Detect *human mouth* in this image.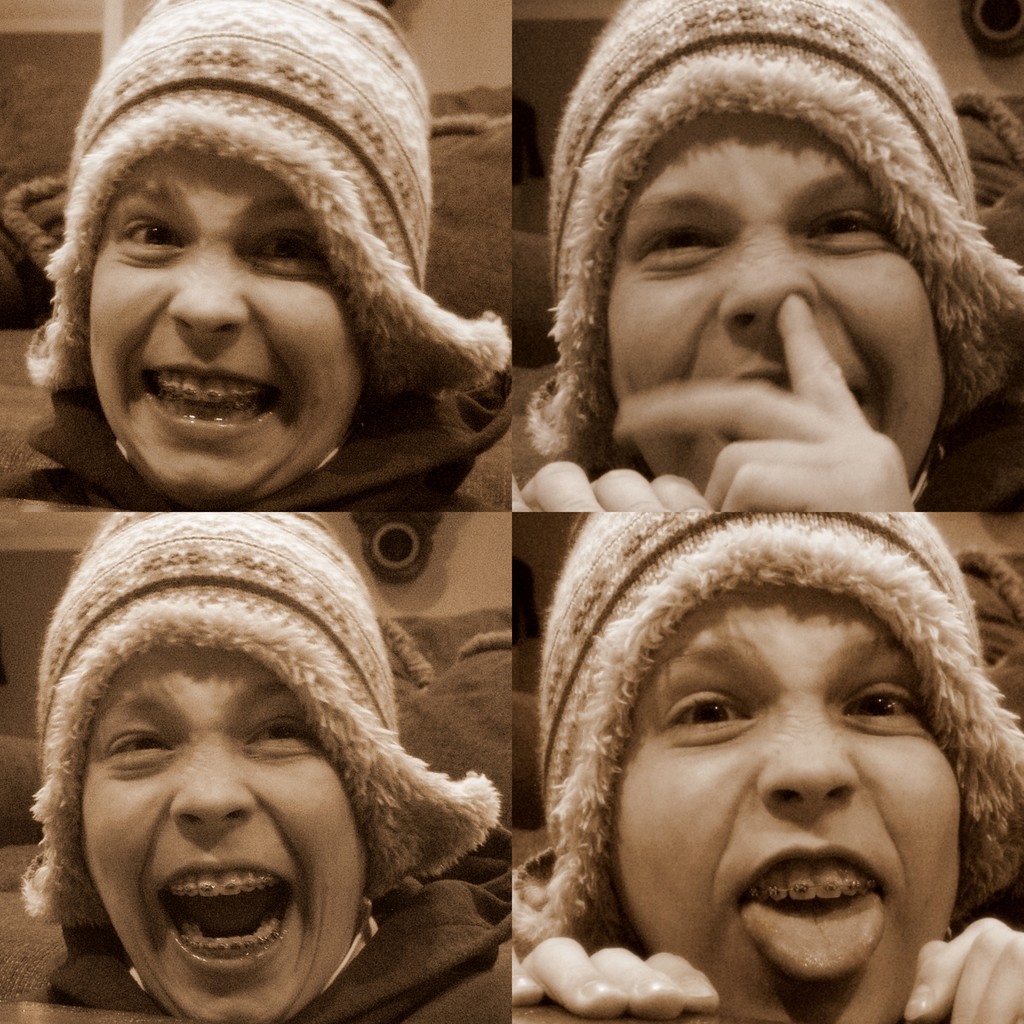
Detection: l=710, t=884, r=932, b=972.
